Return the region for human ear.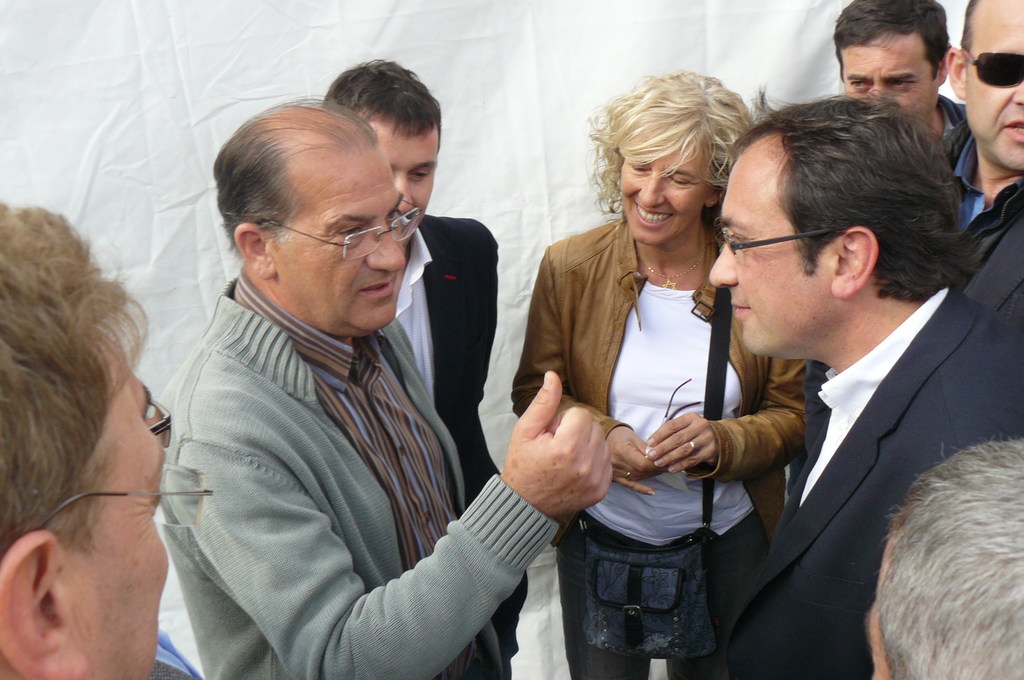
707, 182, 723, 206.
